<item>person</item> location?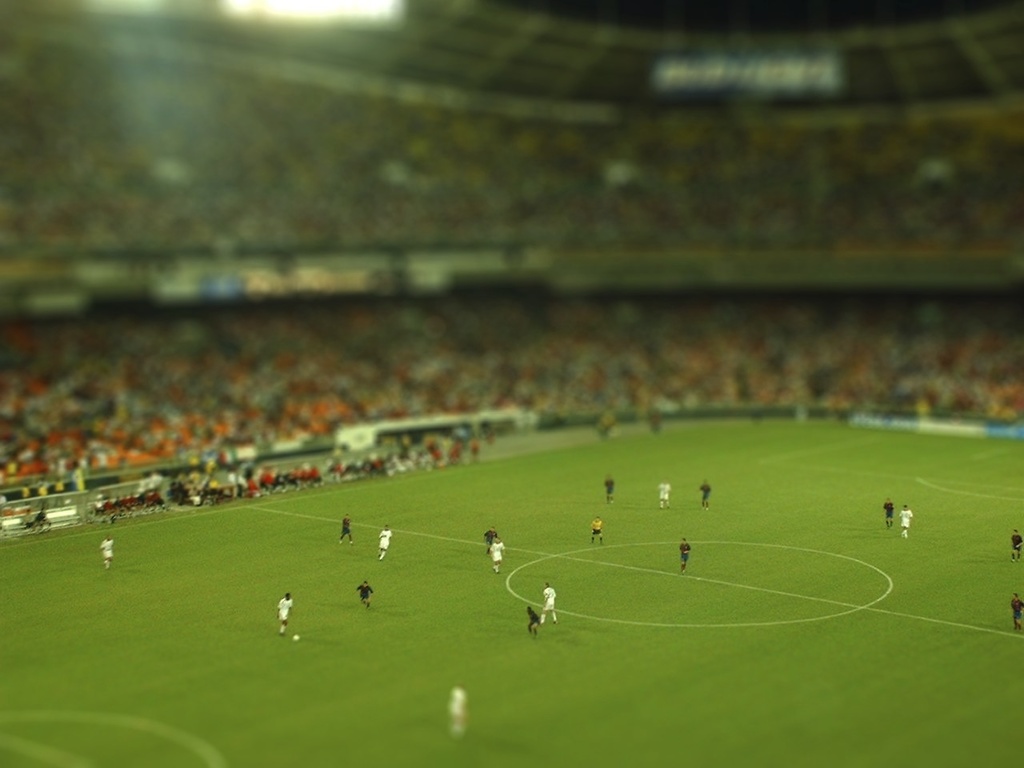
select_region(696, 480, 708, 506)
